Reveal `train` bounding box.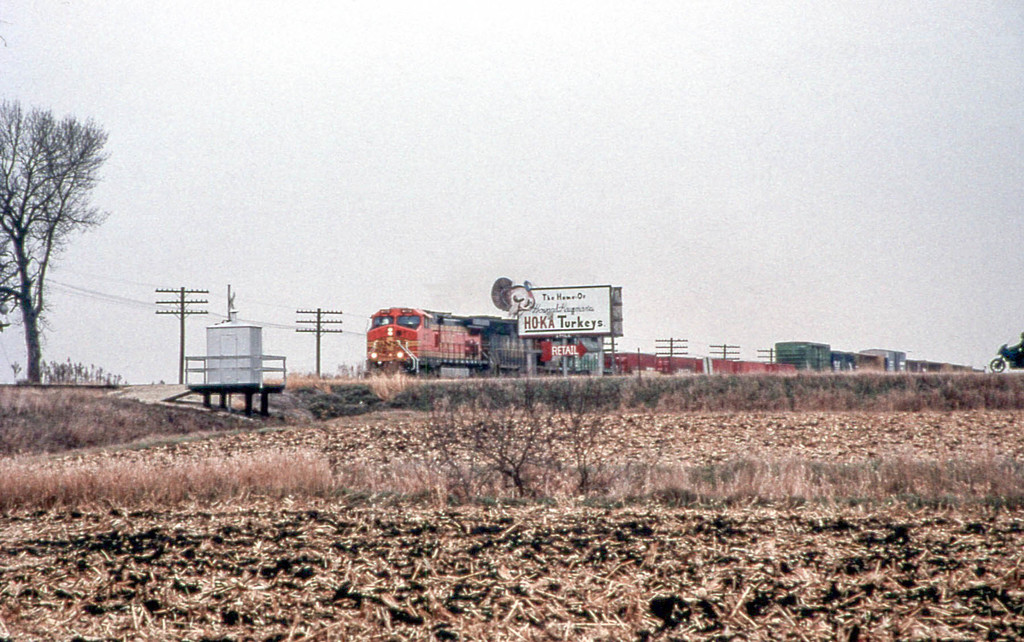
Revealed: locate(360, 304, 795, 381).
